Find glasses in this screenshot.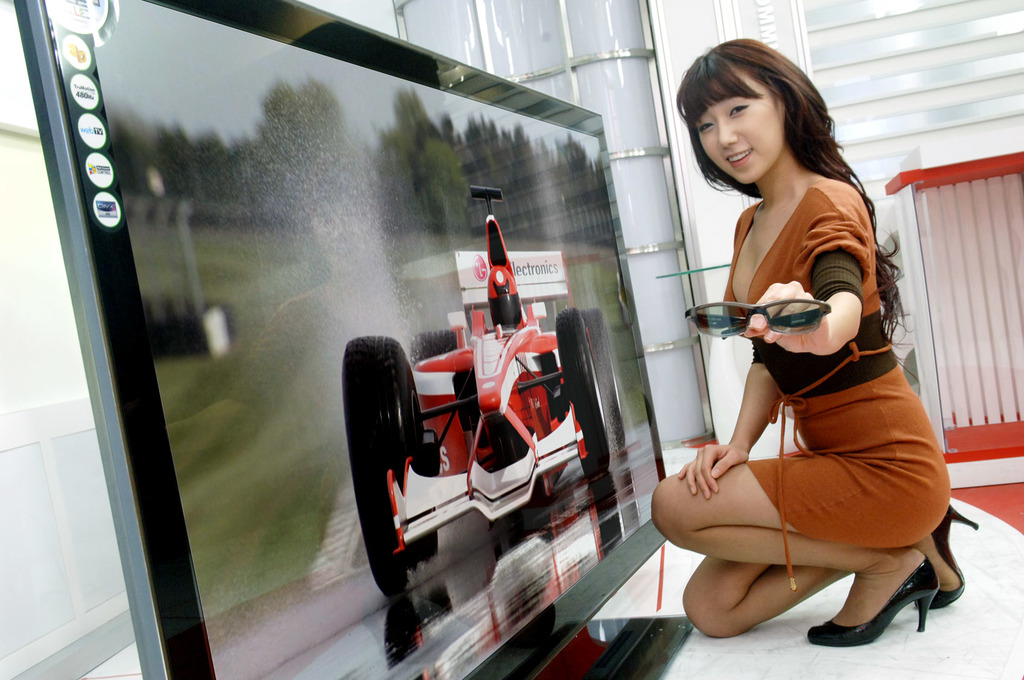
The bounding box for glasses is [685, 297, 835, 342].
